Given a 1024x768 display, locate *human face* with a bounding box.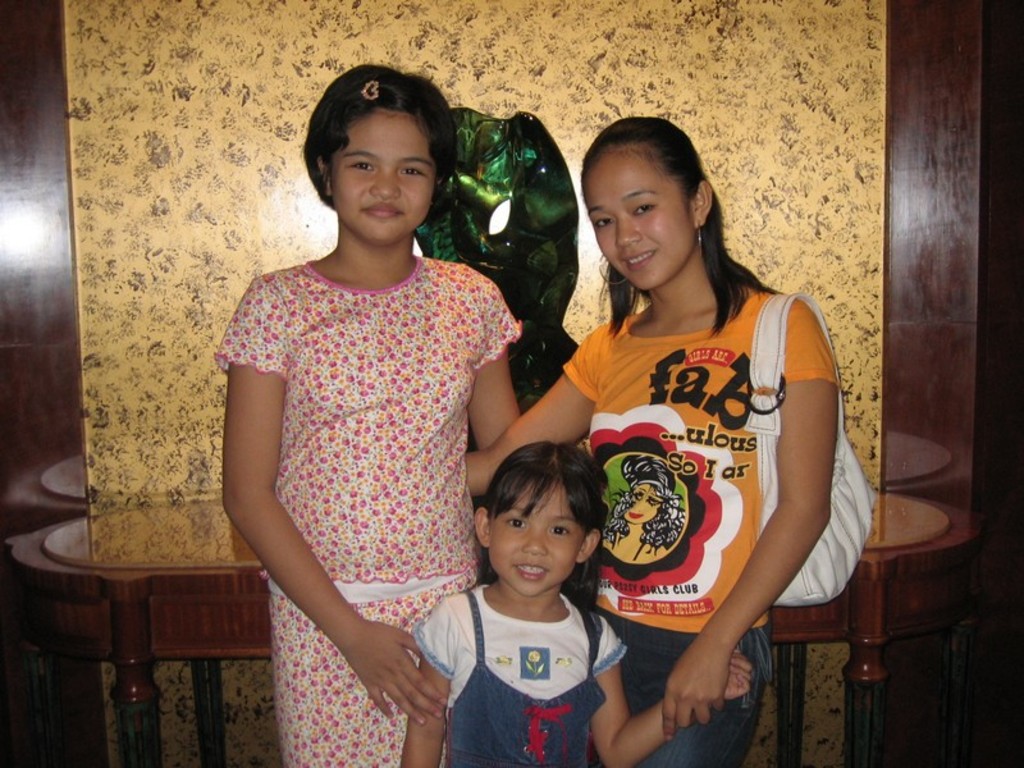
Located: <region>486, 471, 586, 595</region>.
